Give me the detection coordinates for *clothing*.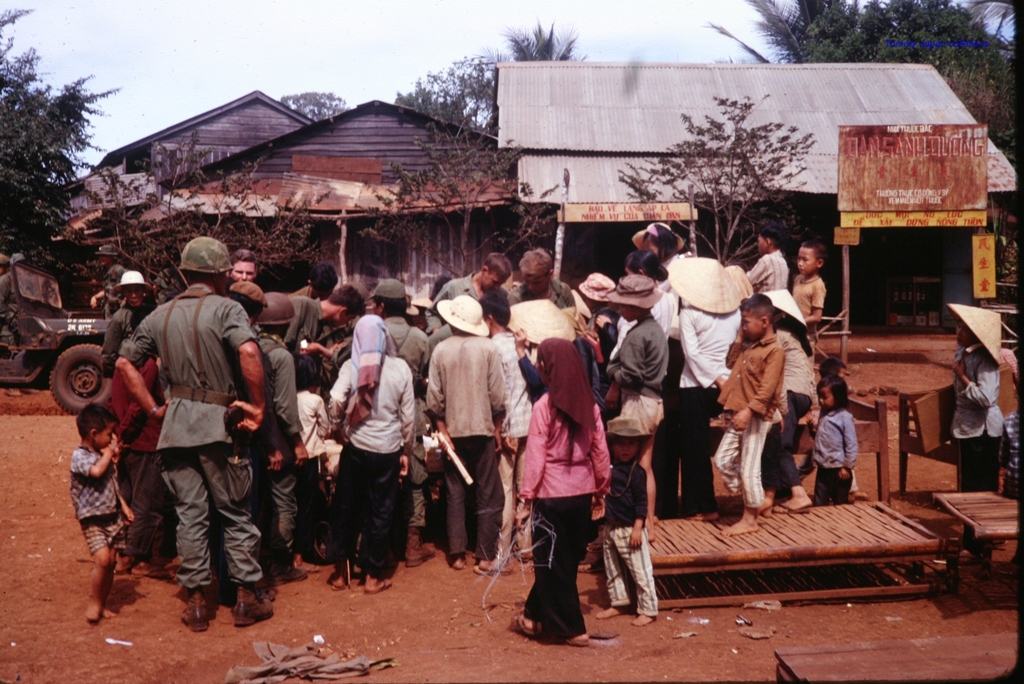
x1=712 y1=332 x2=790 y2=514.
